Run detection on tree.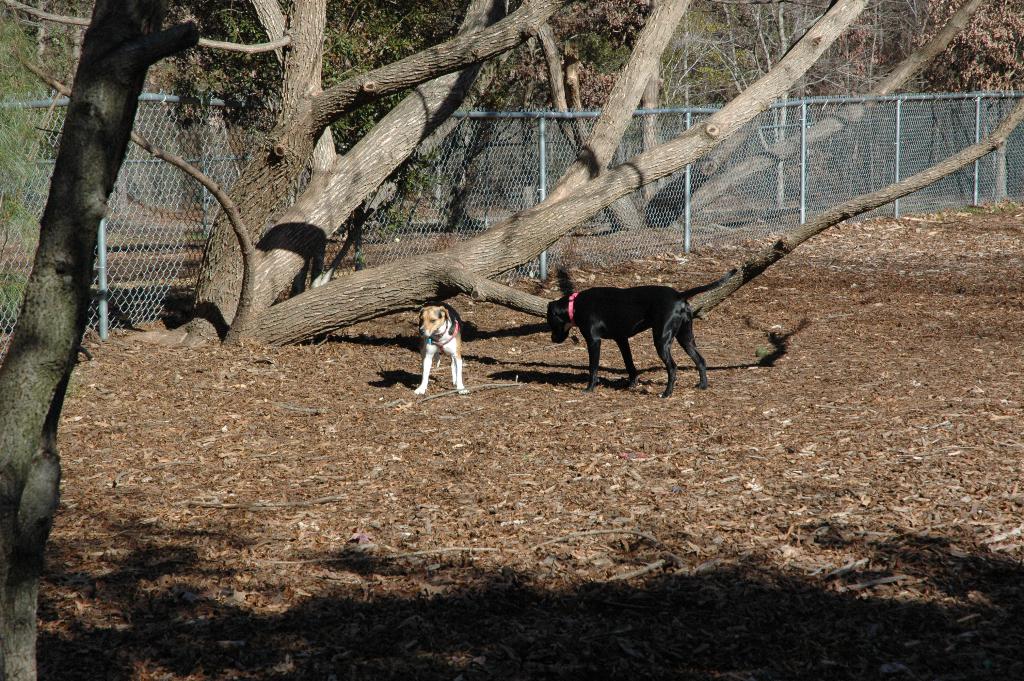
Result: {"x1": 0, "y1": 0, "x2": 212, "y2": 680}.
